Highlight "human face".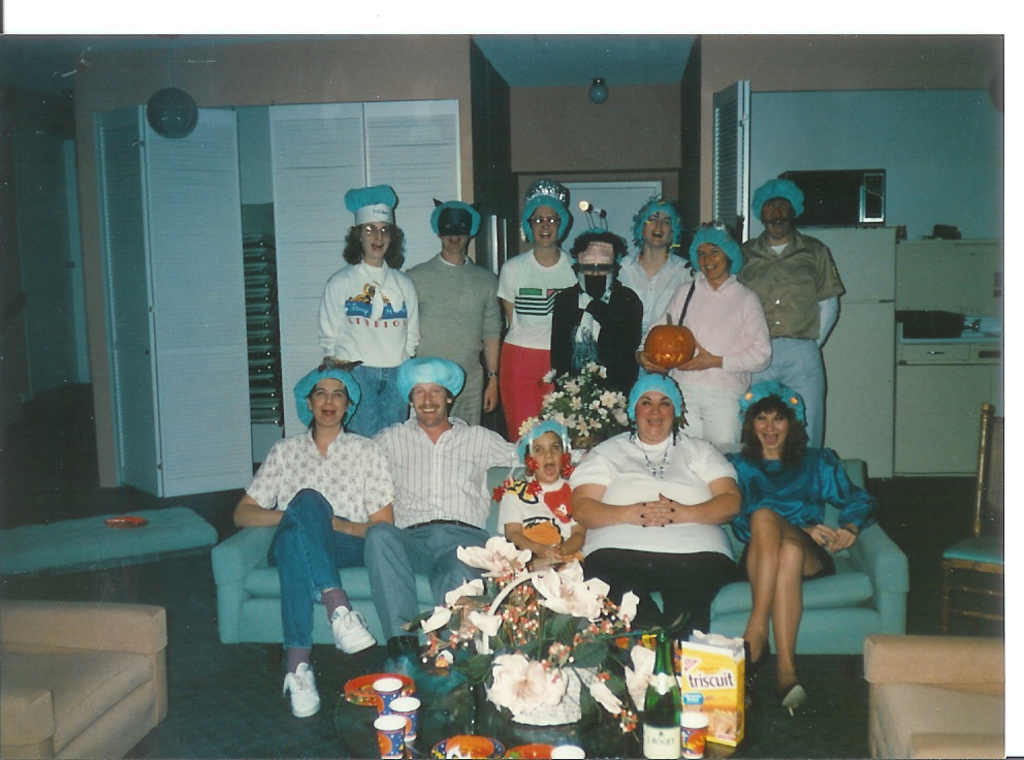
Highlighted region: box=[529, 431, 564, 481].
